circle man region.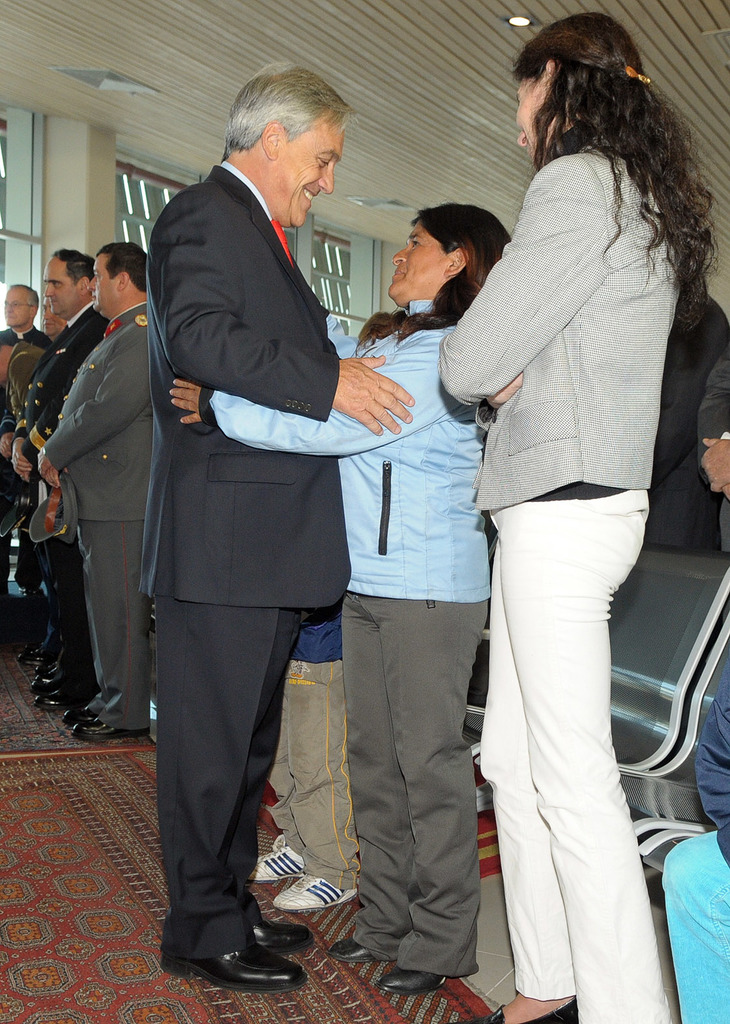
Region: detection(8, 244, 112, 711).
